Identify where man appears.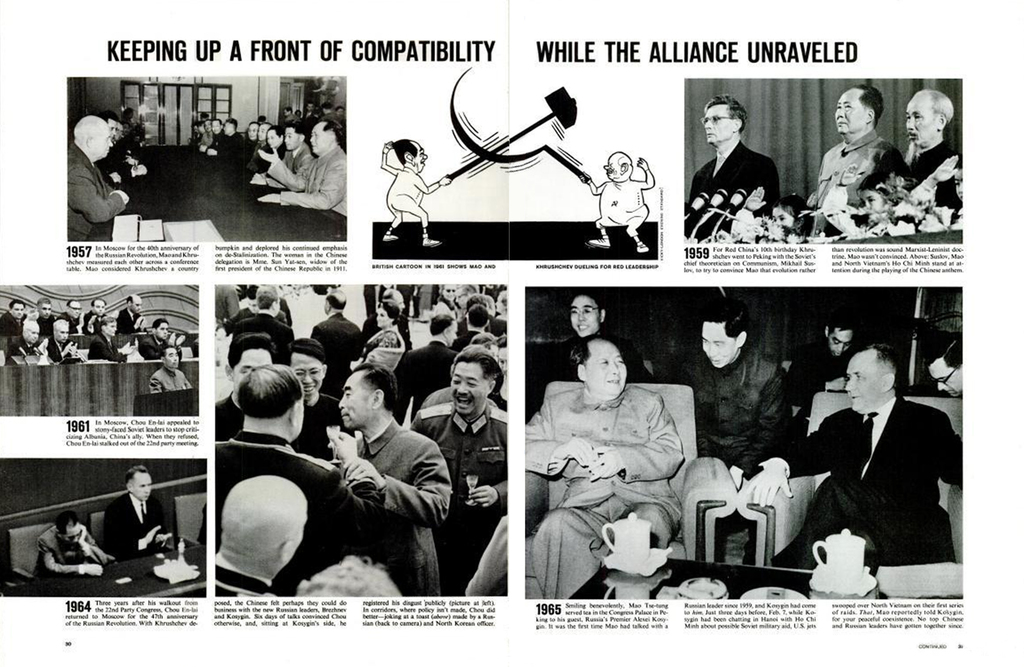
Appears at locate(282, 336, 355, 469).
